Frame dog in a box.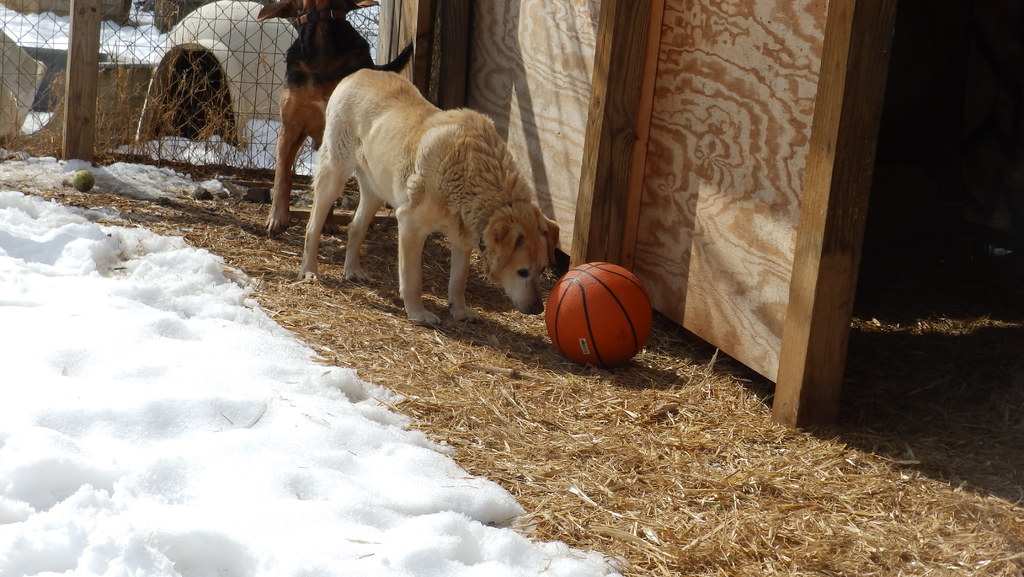
{"x1": 293, "y1": 67, "x2": 561, "y2": 326}.
